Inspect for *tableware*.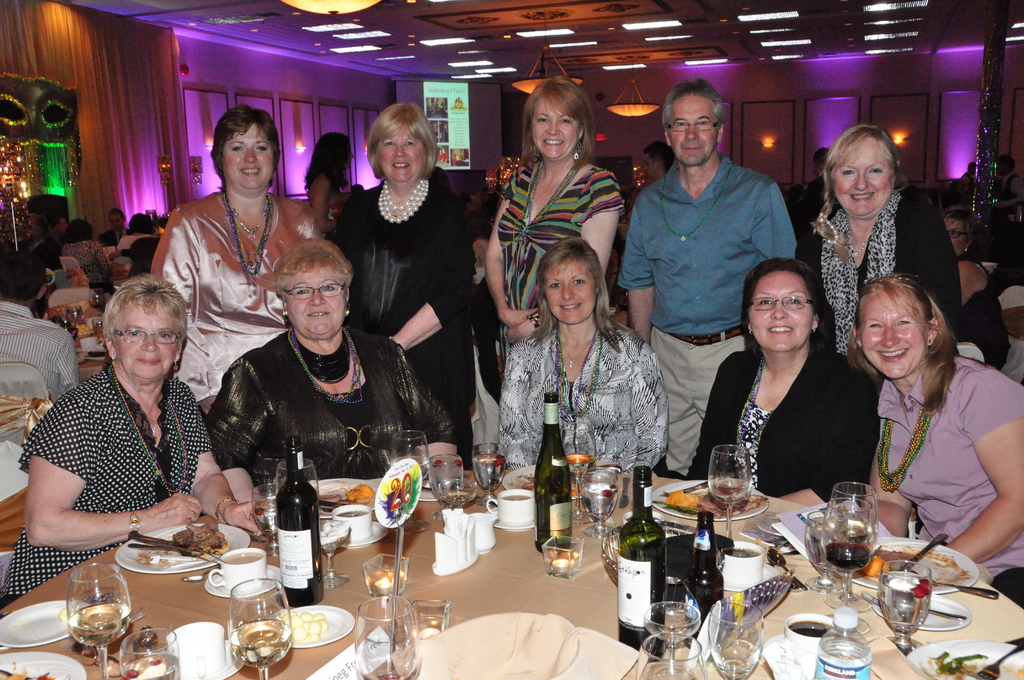
Inspection: (x1=231, y1=578, x2=293, y2=679).
